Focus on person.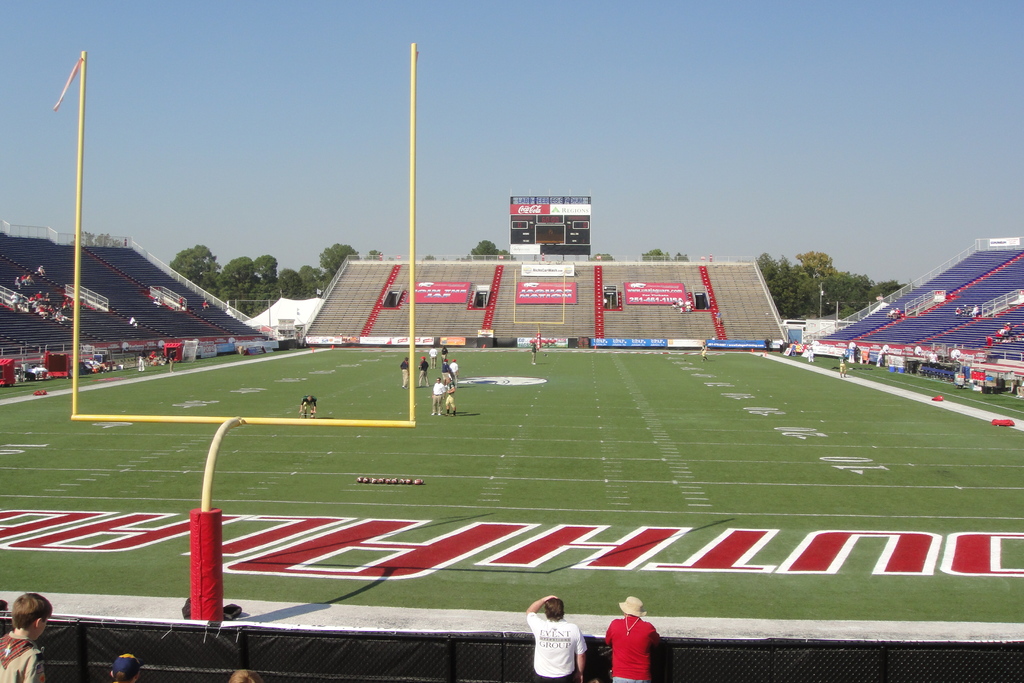
Focused at 440/374/456/418.
